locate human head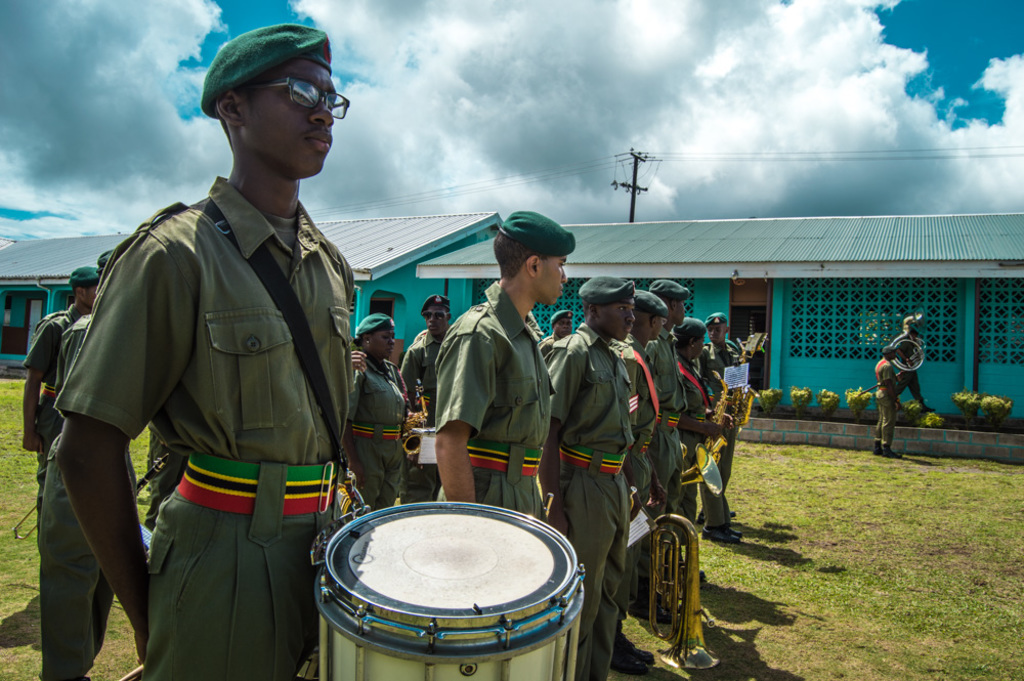
{"left": 575, "top": 274, "right": 637, "bottom": 340}
